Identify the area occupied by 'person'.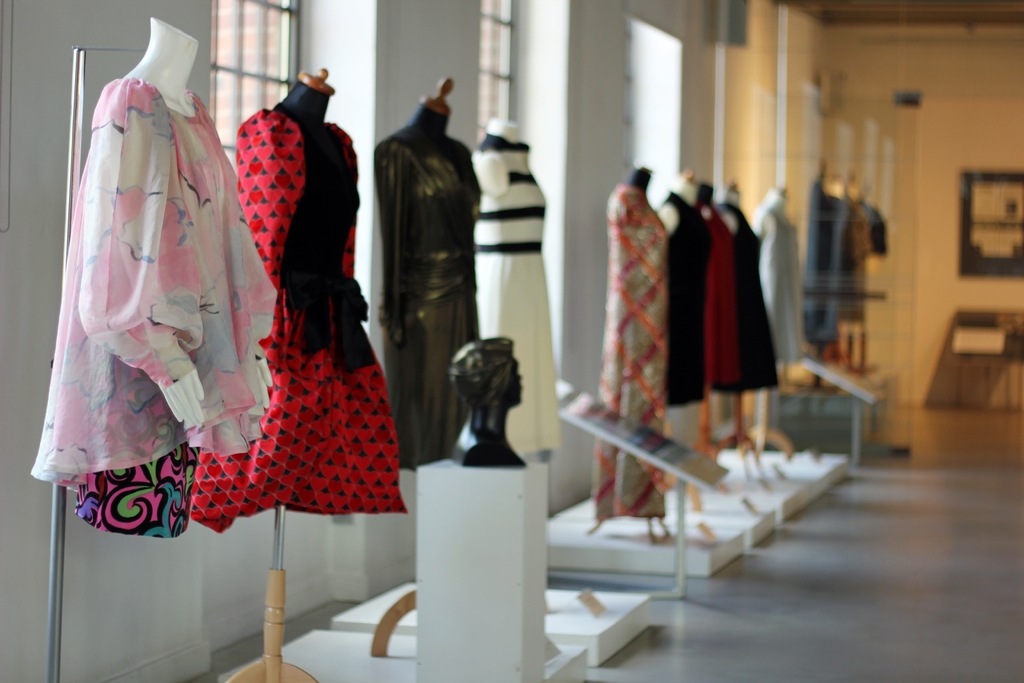
Area: (365,74,491,500).
